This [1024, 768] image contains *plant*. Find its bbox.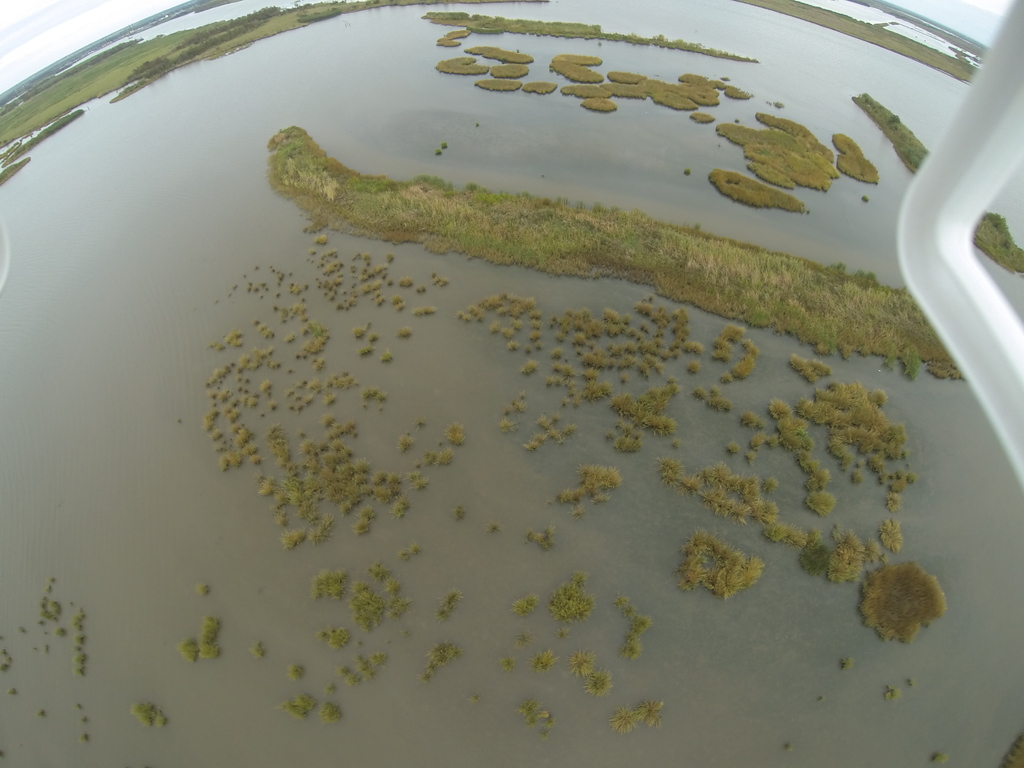
pyautogui.locateOnScreen(260, 380, 273, 390).
